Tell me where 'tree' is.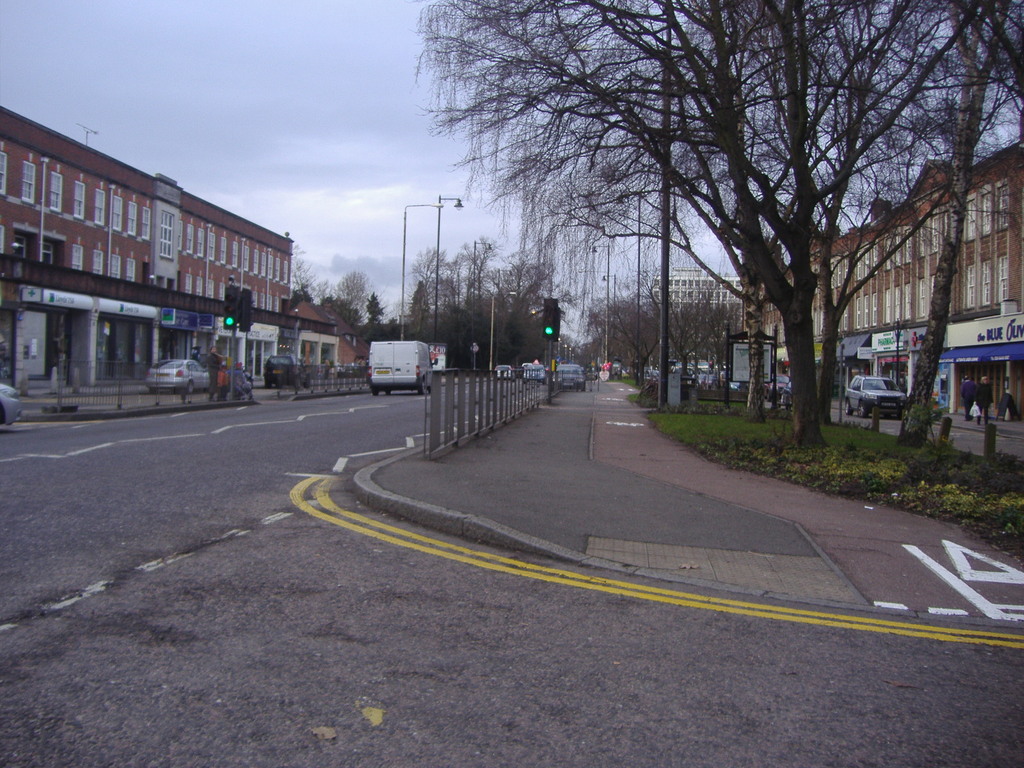
'tree' is at l=392, t=282, r=436, b=339.
